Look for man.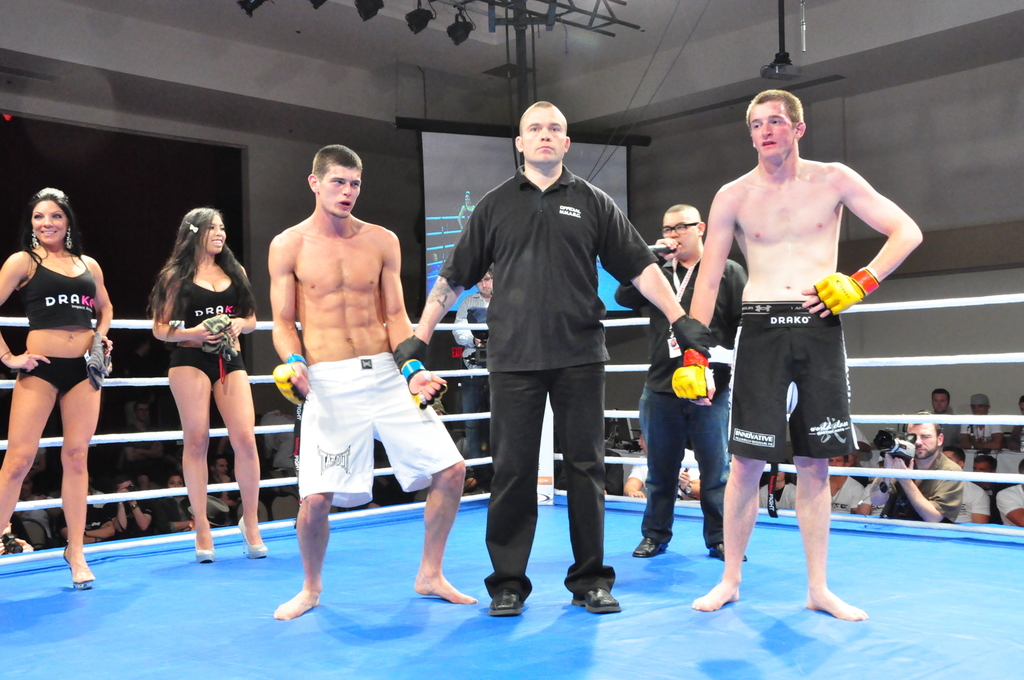
Found: box(1013, 469, 1023, 523).
